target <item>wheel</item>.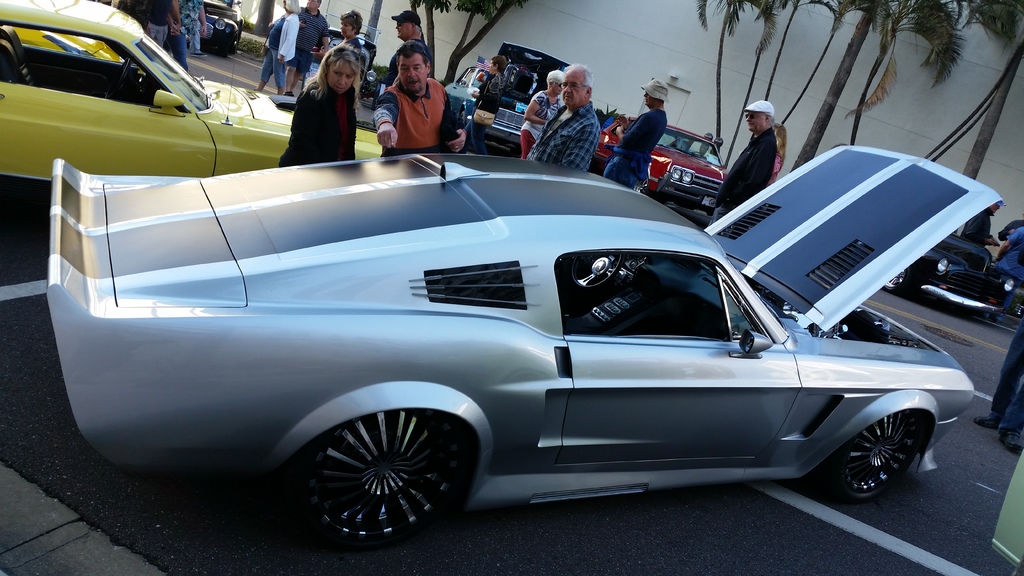
Target region: (left=456, top=107, right=467, bottom=130).
